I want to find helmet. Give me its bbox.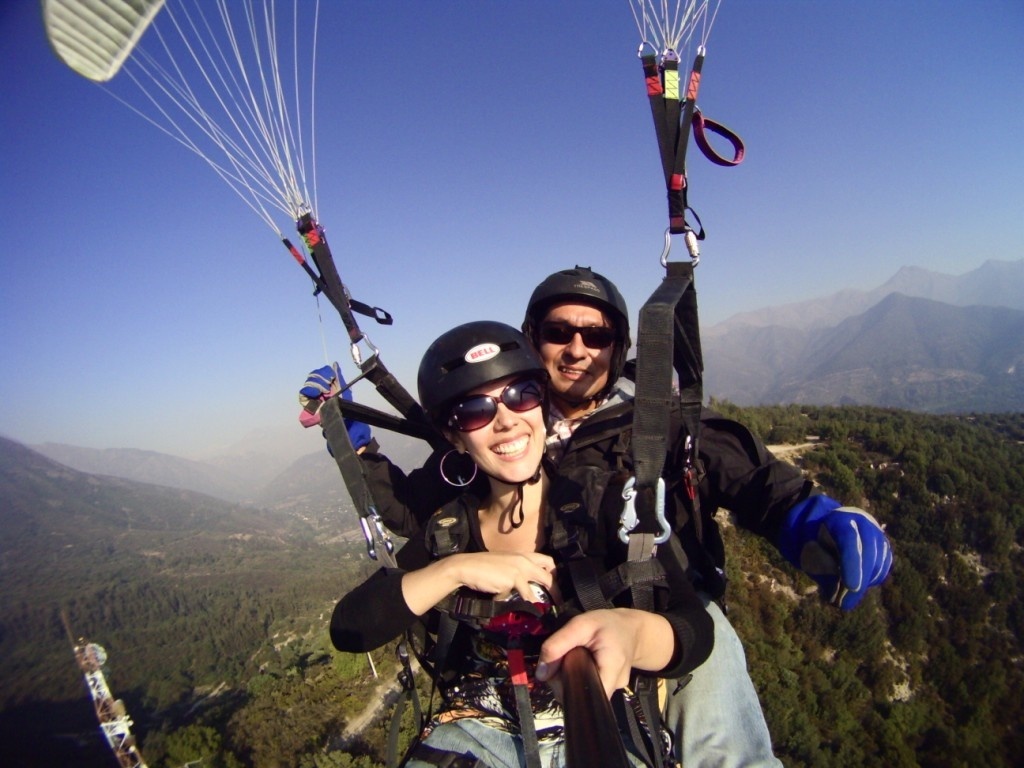
[x1=418, y1=317, x2=551, y2=483].
